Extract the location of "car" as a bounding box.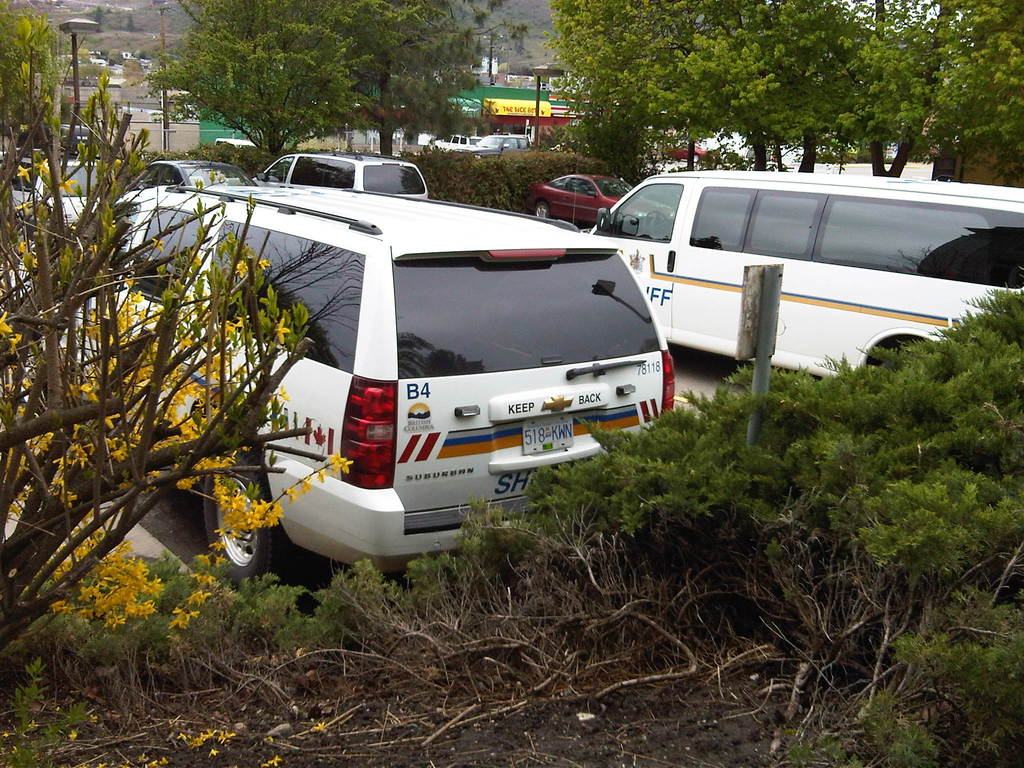
bbox=(135, 163, 254, 192).
